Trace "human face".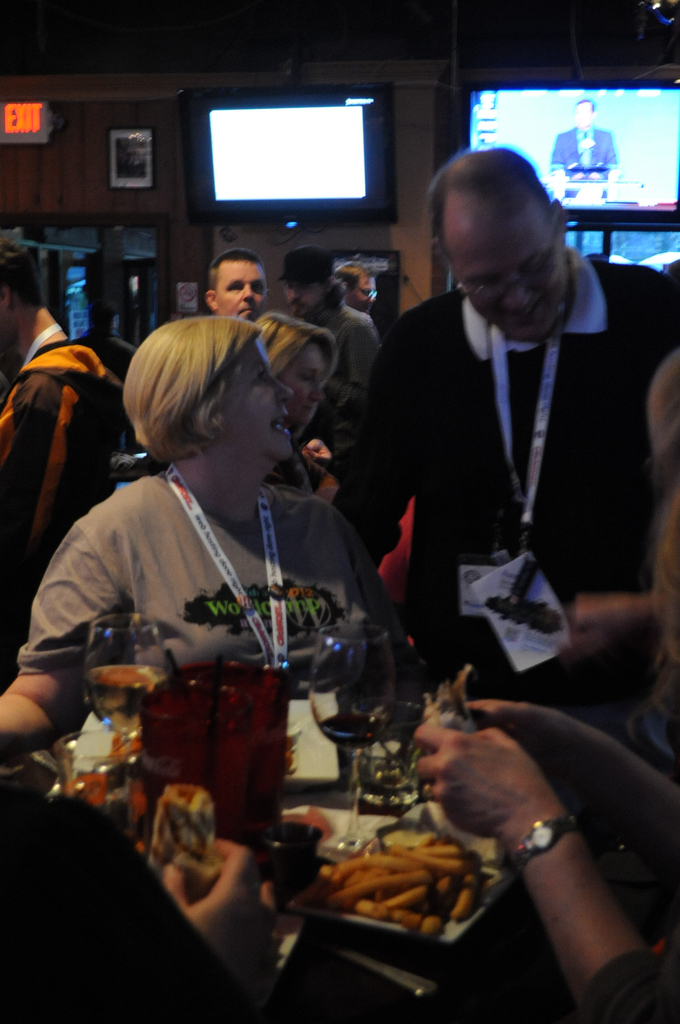
Traced to {"left": 452, "top": 218, "right": 578, "bottom": 345}.
